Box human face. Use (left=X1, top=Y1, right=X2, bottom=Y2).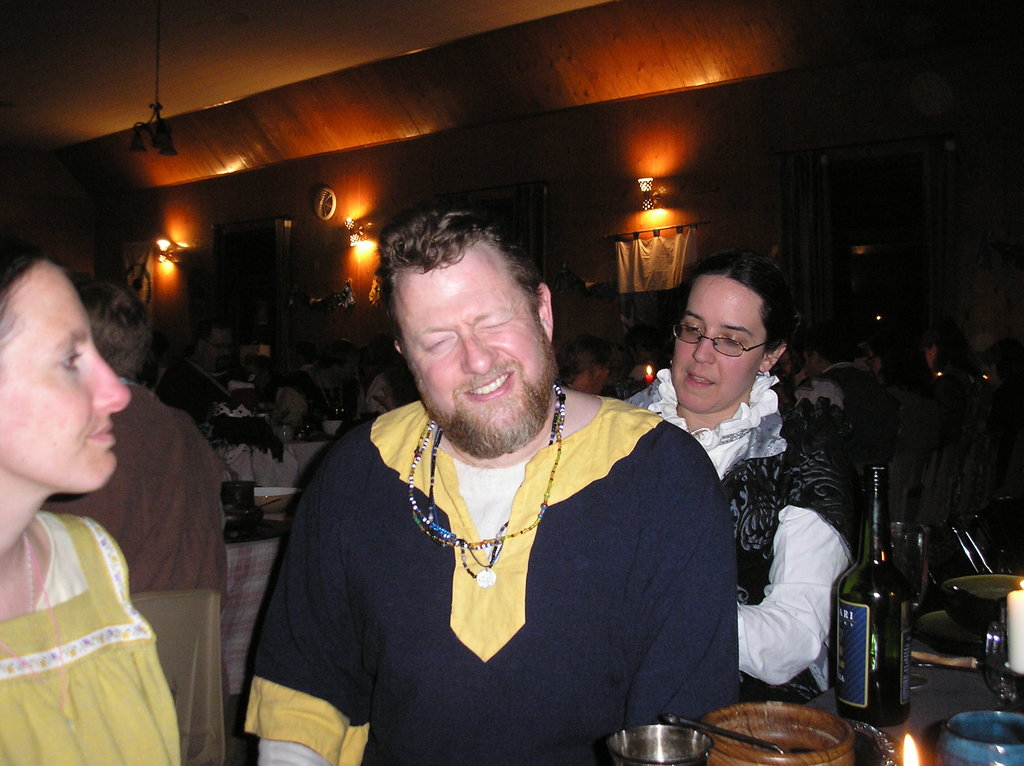
(left=666, top=275, right=766, bottom=413).
